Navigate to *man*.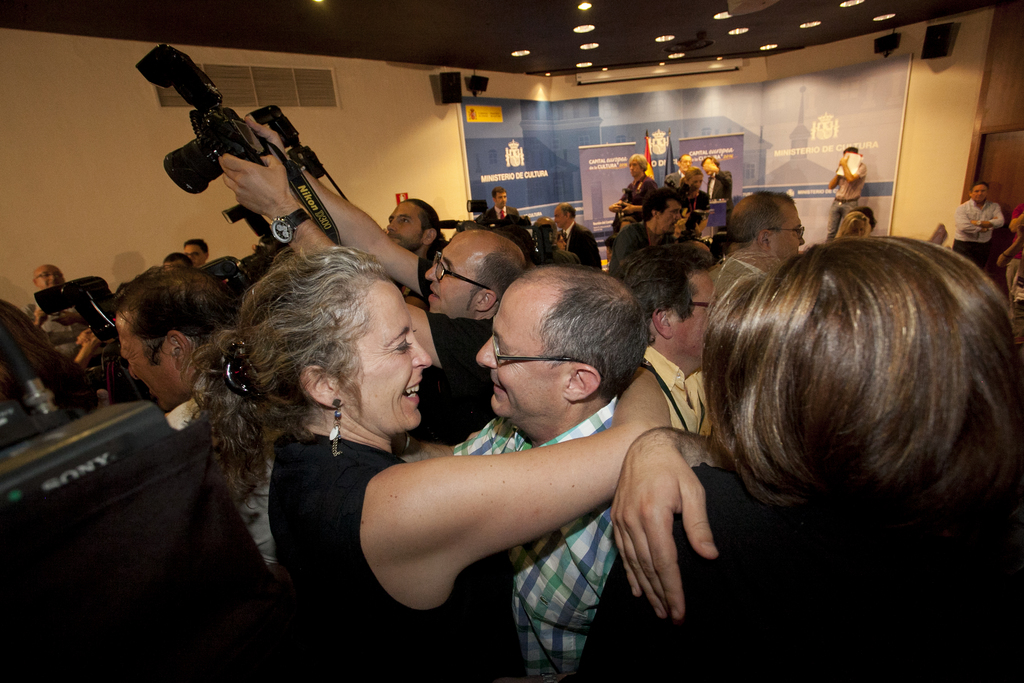
Navigation target: [x1=824, y1=147, x2=867, y2=241].
